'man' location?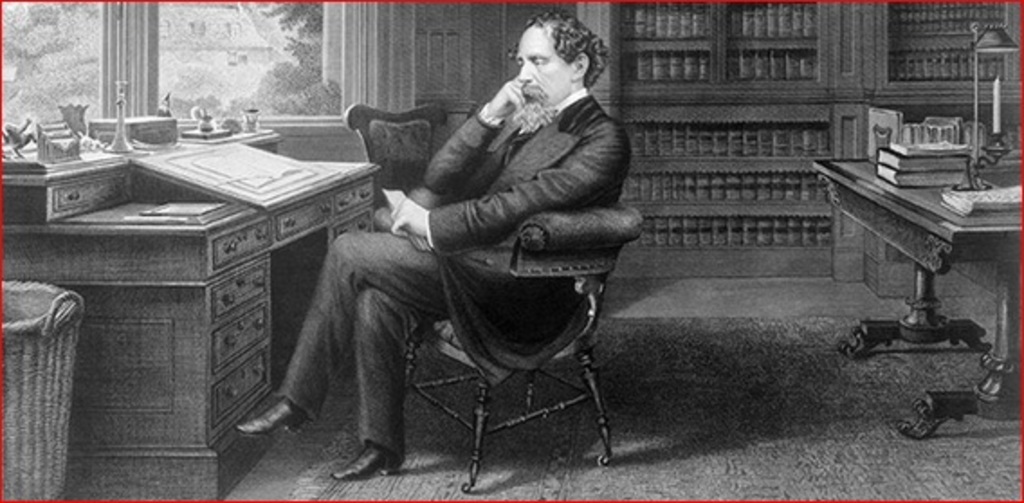
[303,0,631,471]
